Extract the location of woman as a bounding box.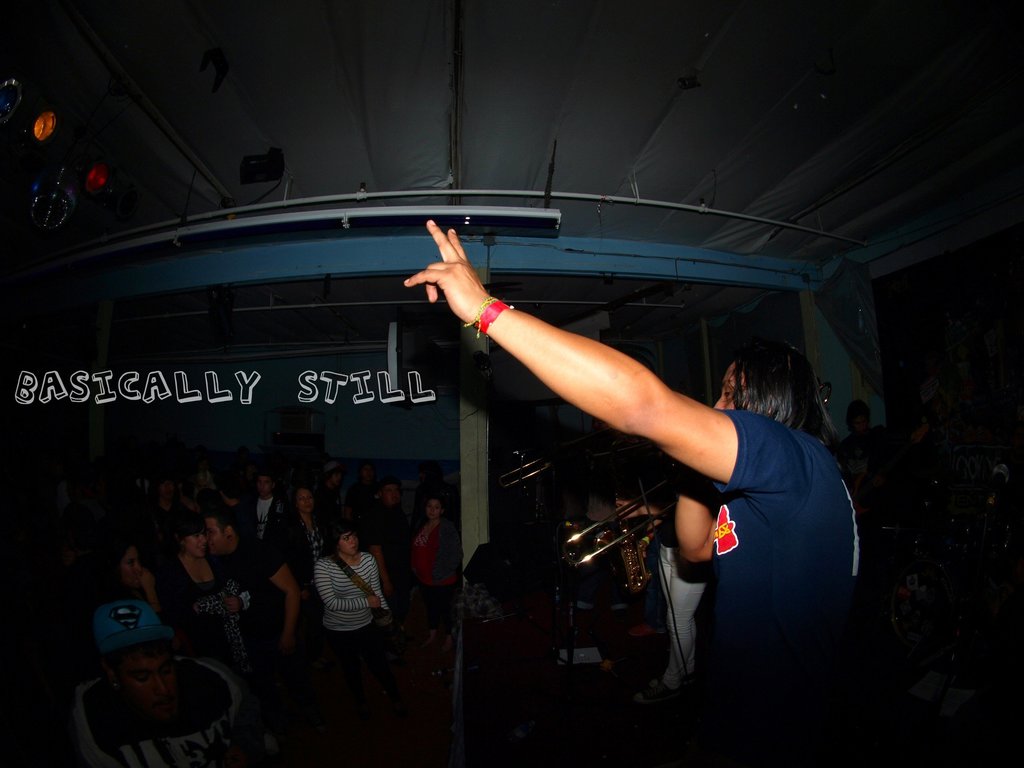
rect(280, 478, 343, 593).
